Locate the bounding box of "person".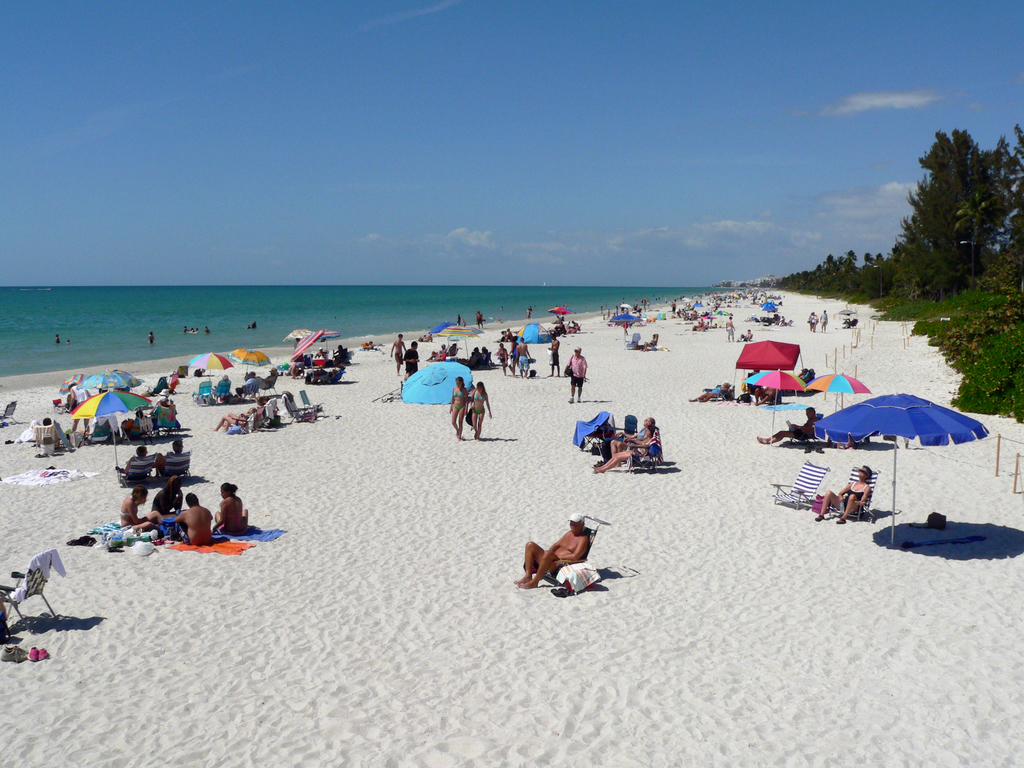
Bounding box: bbox=(155, 438, 187, 472).
